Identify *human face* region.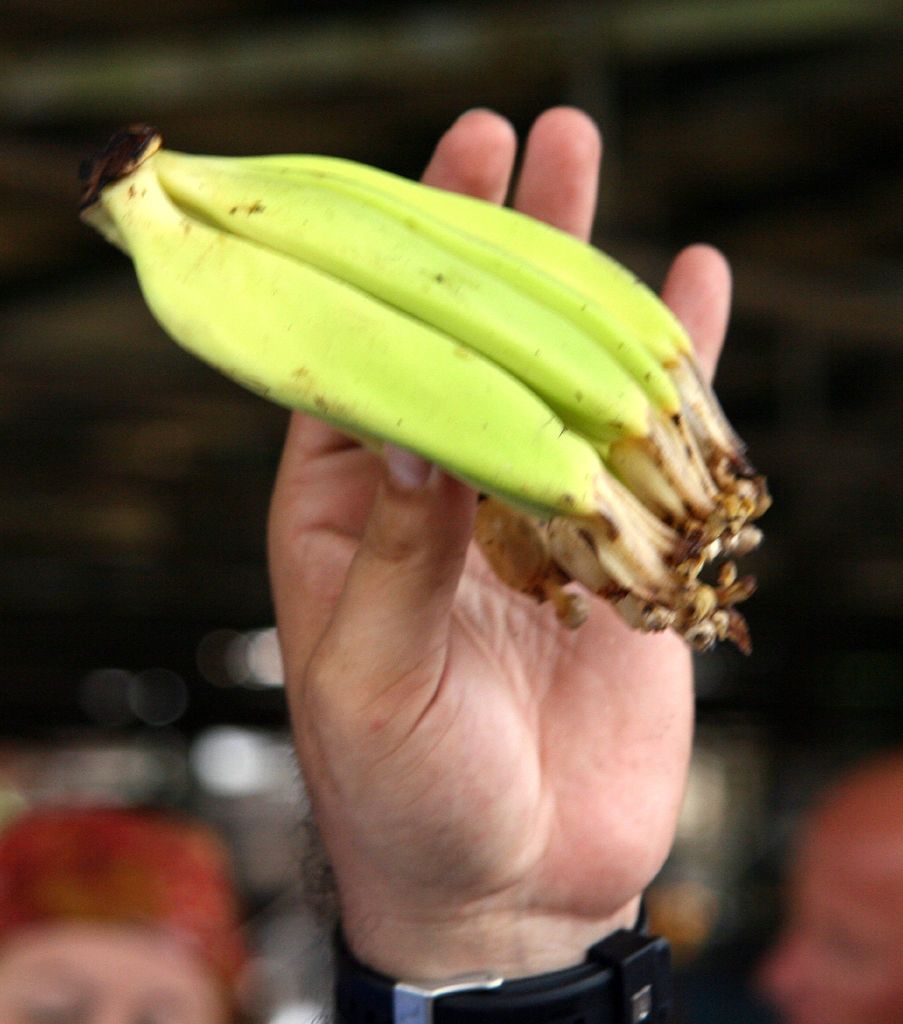
Region: (767, 760, 902, 1023).
